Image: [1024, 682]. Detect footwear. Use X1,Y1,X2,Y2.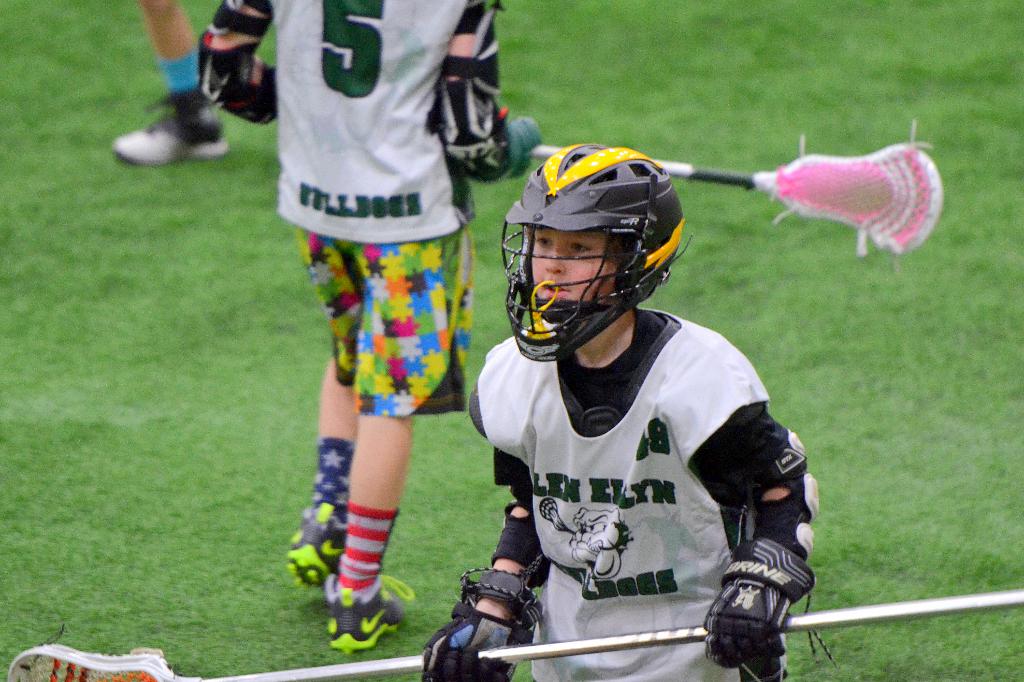
6,623,182,681.
